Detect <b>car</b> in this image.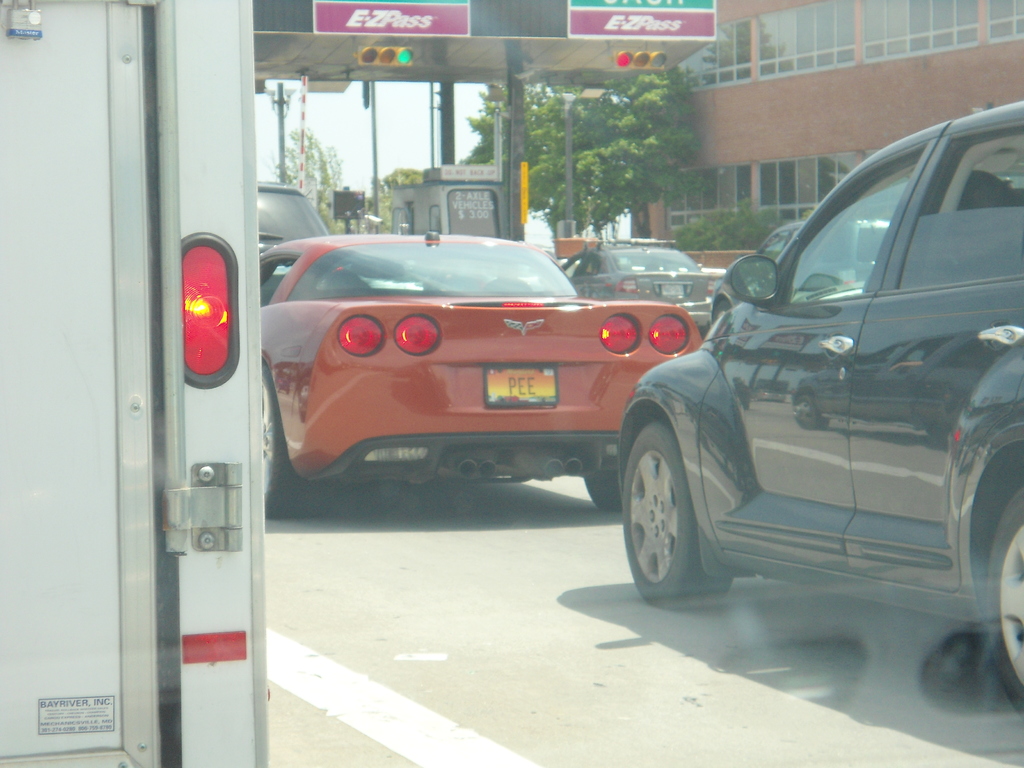
Detection: (262, 232, 705, 520).
